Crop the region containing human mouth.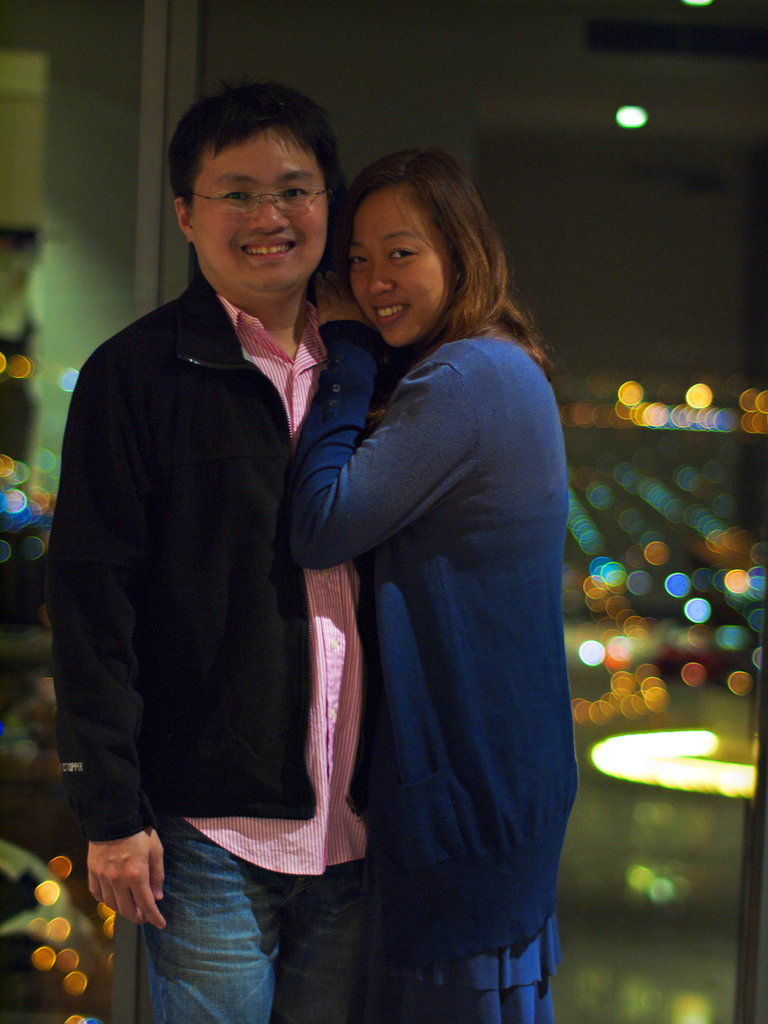
Crop region: {"x1": 249, "y1": 230, "x2": 301, "y2": 270}.
